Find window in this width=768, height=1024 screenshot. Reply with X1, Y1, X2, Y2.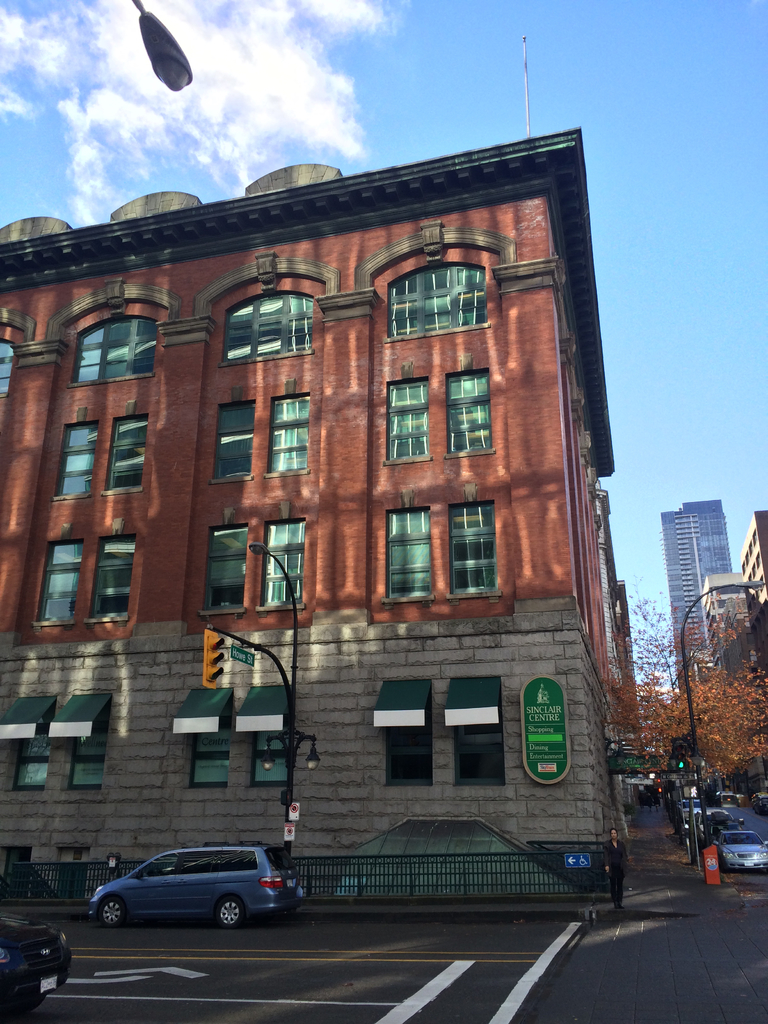
268, 385, 312, 476.
